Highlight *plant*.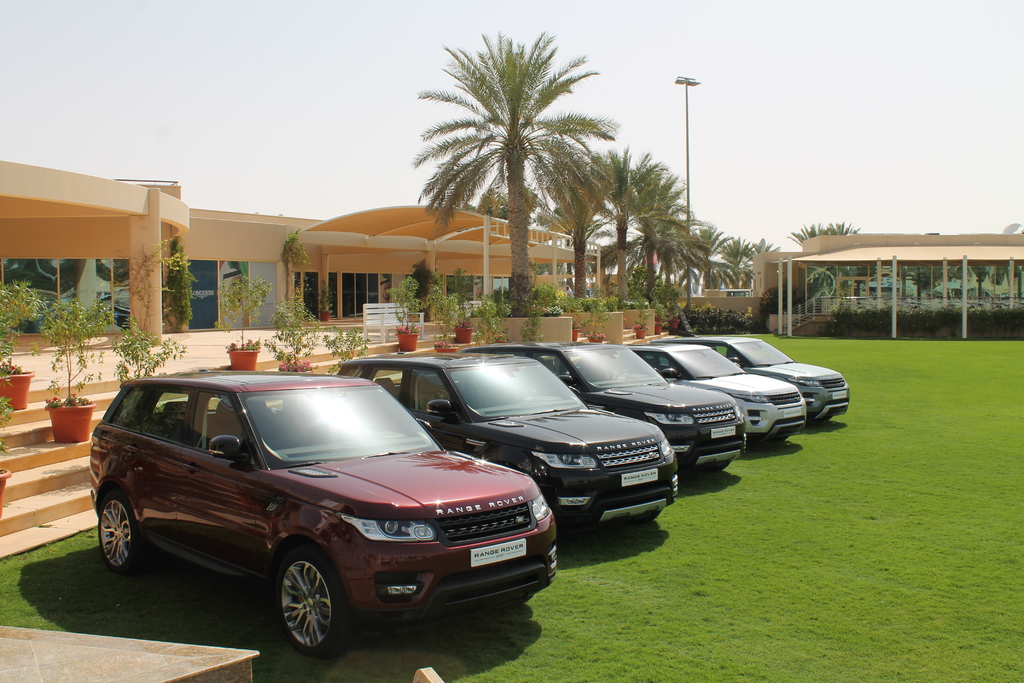
Highlighted region: bbox(0, 284, 47, 374).
